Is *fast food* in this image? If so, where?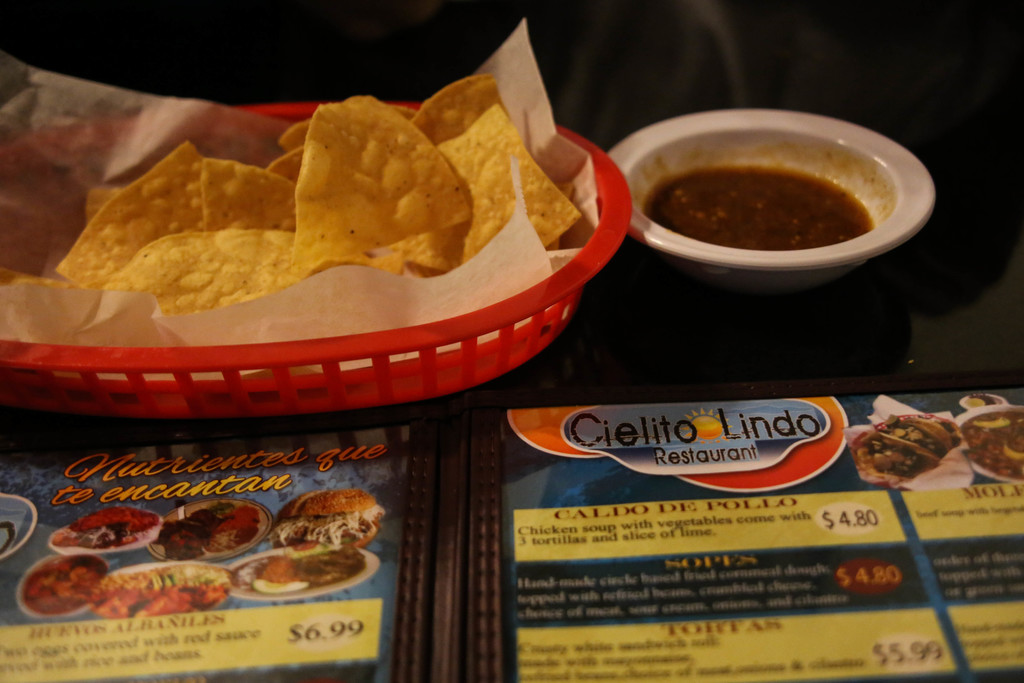
Yes, at [237,549,360,597].
